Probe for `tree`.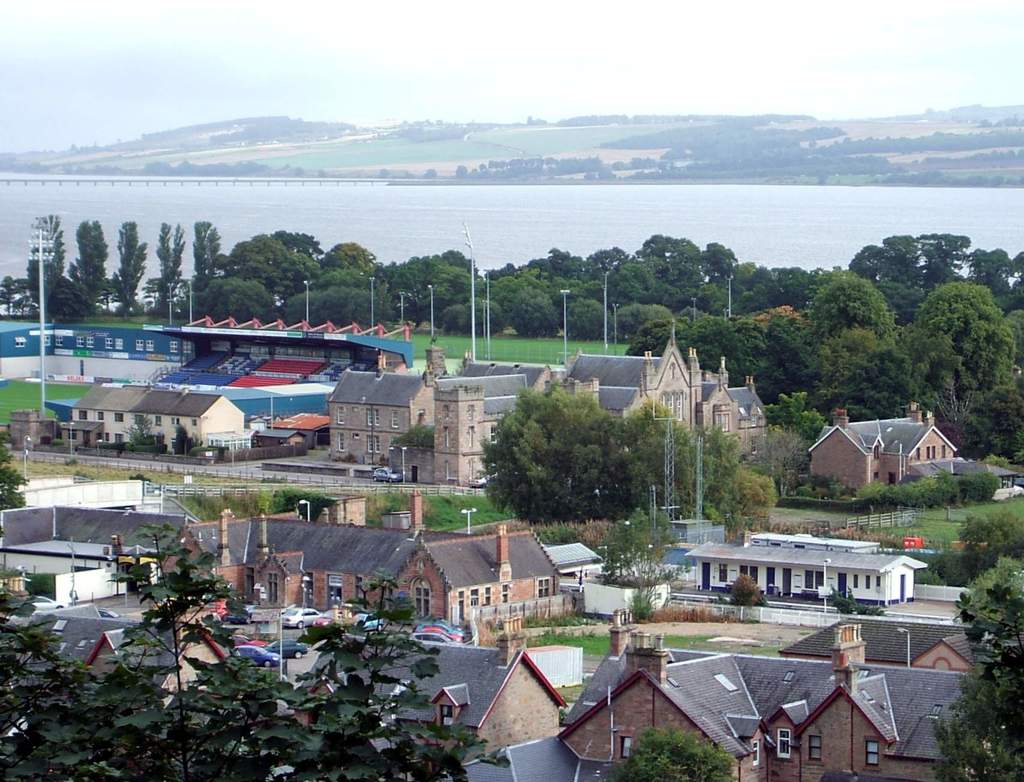
Probe result: BBox(427, 252, 447, 291).
